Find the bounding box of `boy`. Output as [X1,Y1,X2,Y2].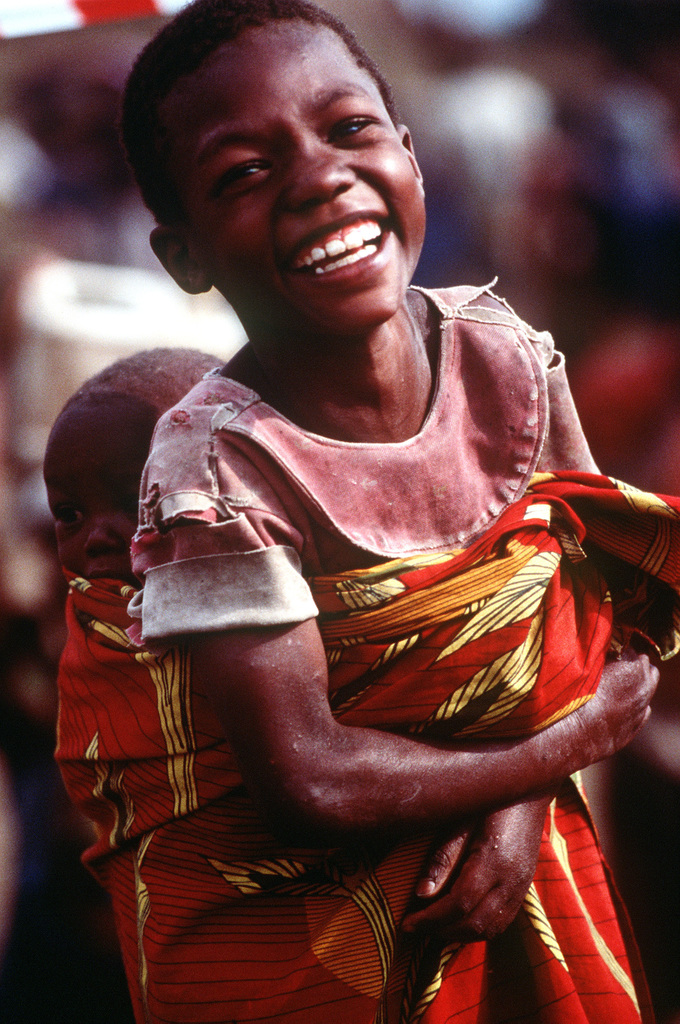
[38,340,222,592].
